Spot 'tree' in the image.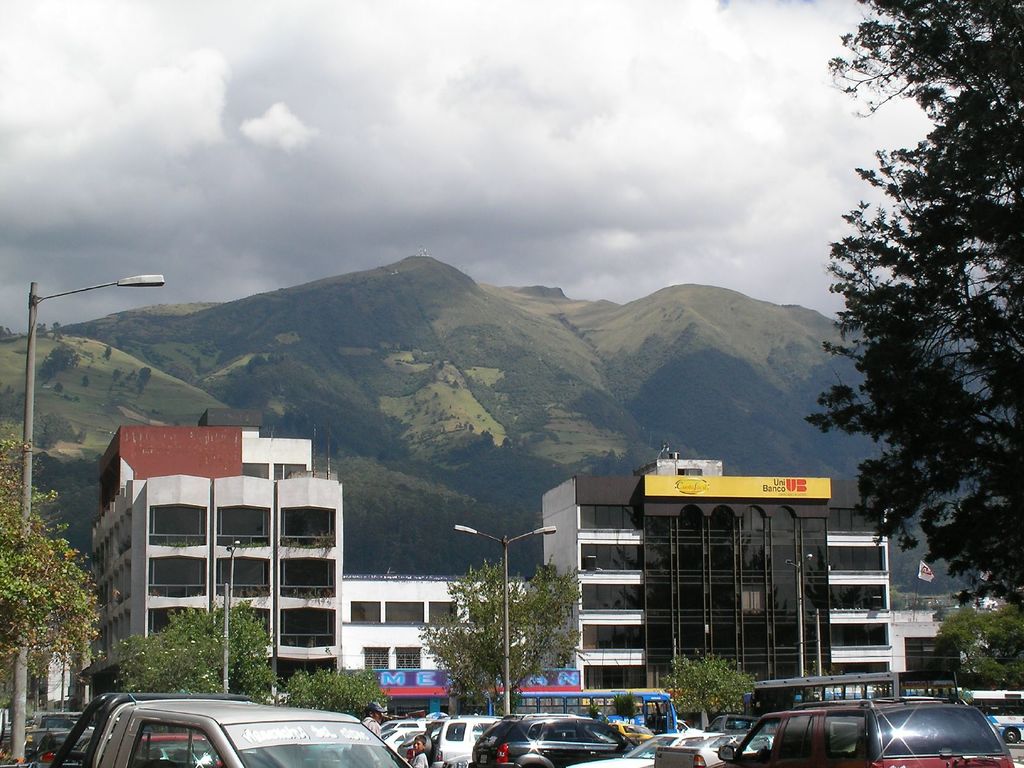
'tree' found at detection(407, 560, 591, 716).
